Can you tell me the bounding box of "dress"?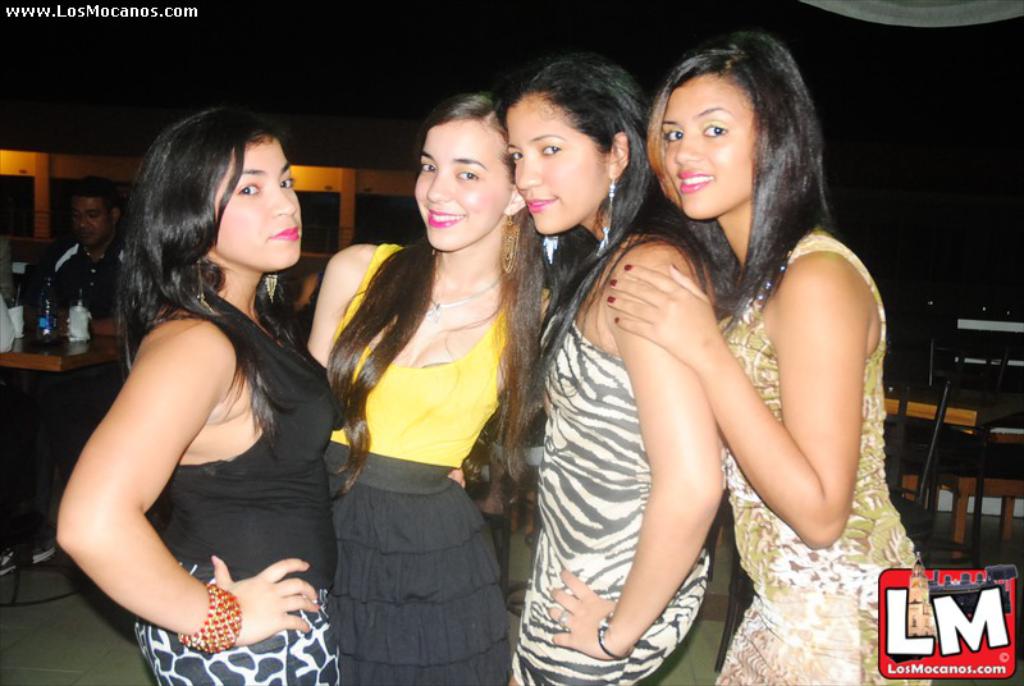
<bbox>507, 320, 705, 685</bbox>.
